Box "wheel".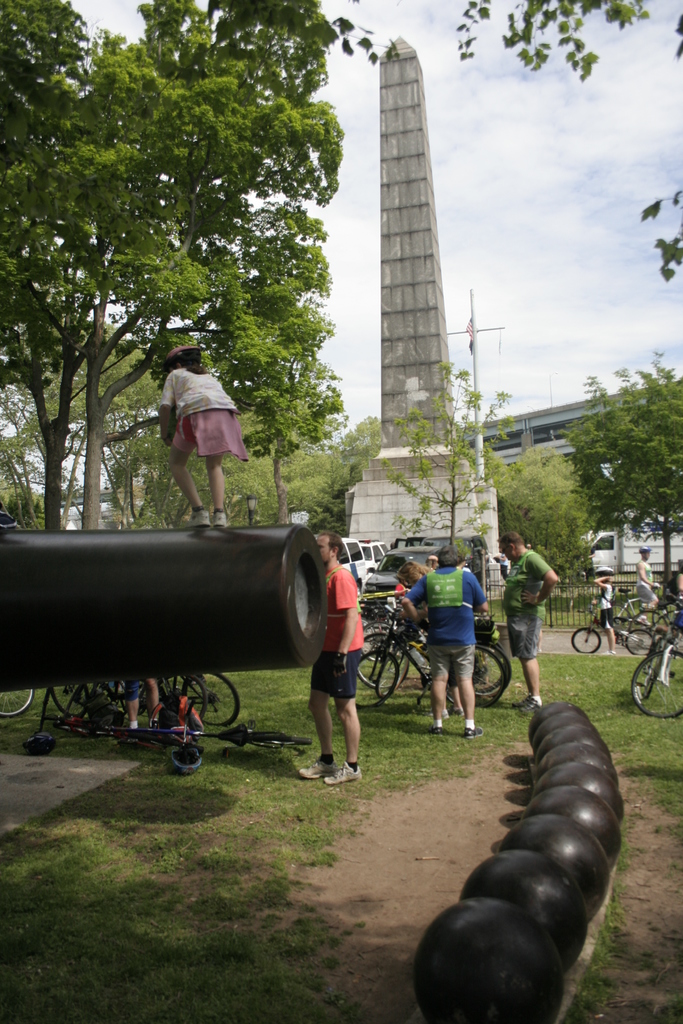
bbox=(634, 646, 682, 718).
